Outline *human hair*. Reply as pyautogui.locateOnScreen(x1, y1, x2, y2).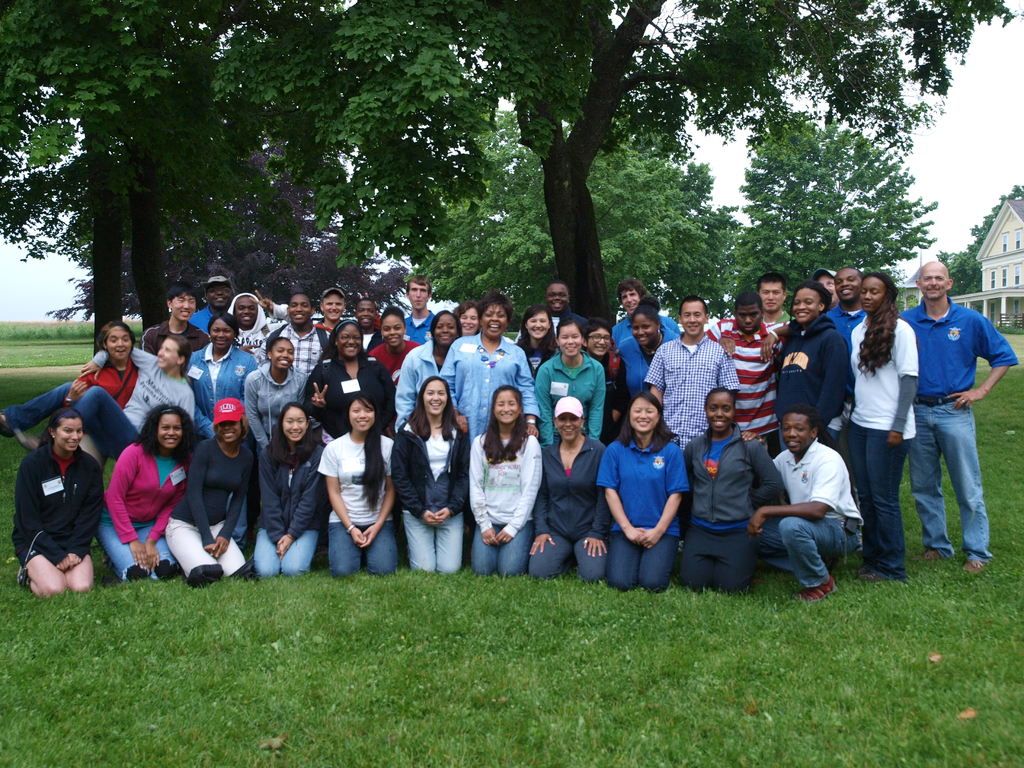
pyautogui.locateOnScreen(676, 296, 710, 321).
